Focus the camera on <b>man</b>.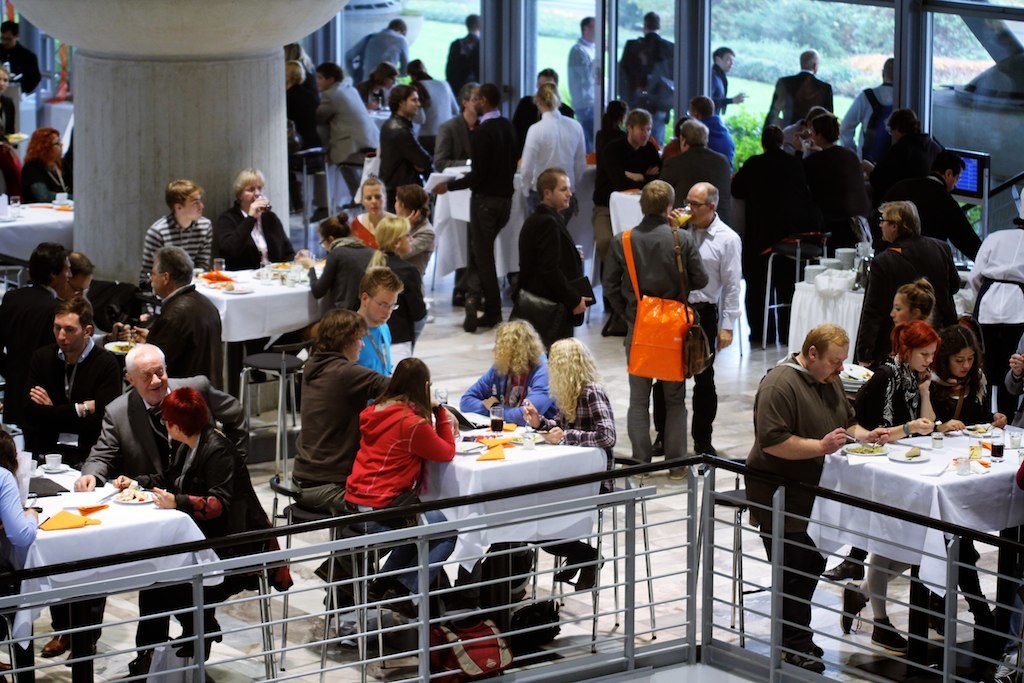
Focus region: detection(757, 45, 835, 134).
